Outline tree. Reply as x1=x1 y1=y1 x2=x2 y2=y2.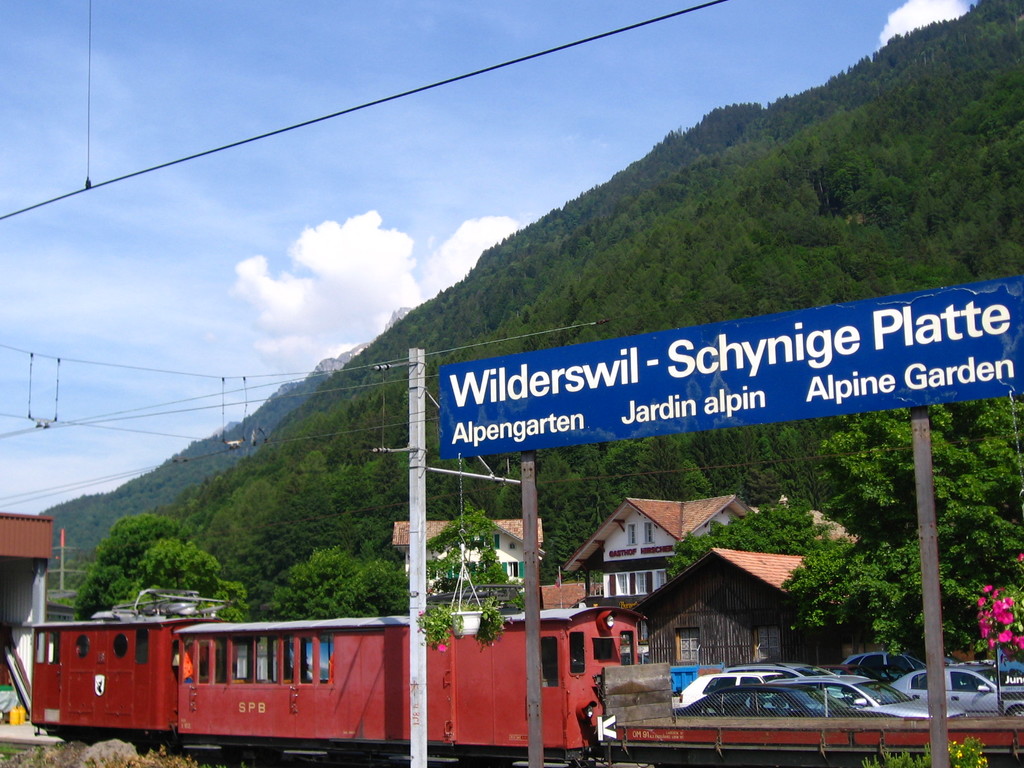
x1=815 y1=401 x2=961 y2=523.
